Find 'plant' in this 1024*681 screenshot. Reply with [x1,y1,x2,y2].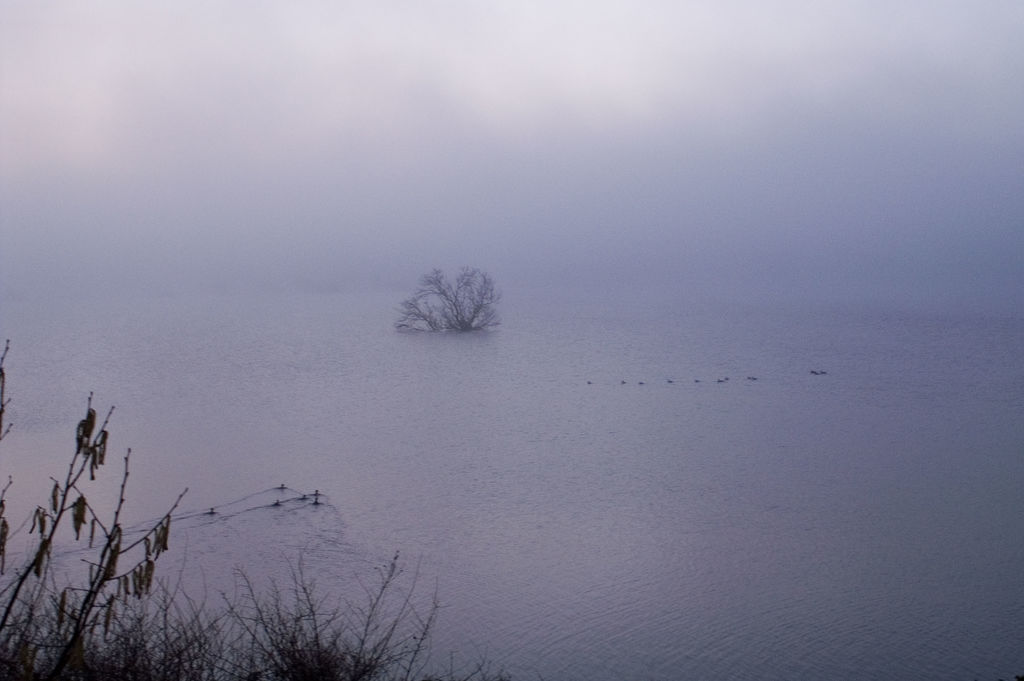
[19,350,197,666].
